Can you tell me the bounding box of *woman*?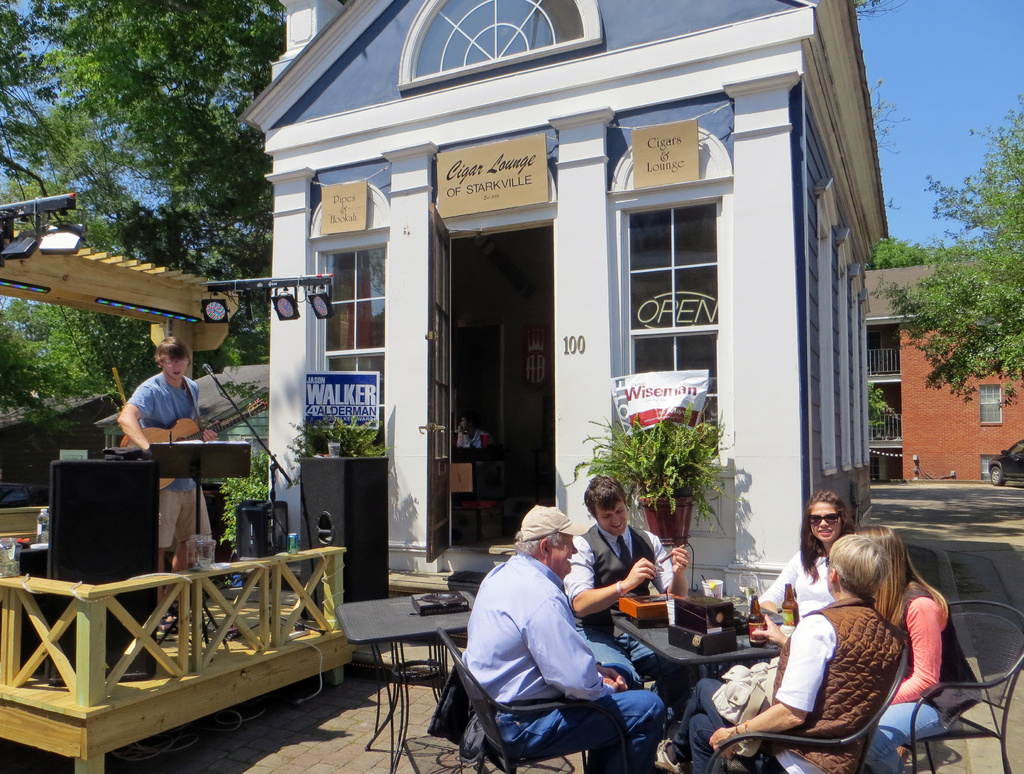
bbox(758, 490, 859, 629).
